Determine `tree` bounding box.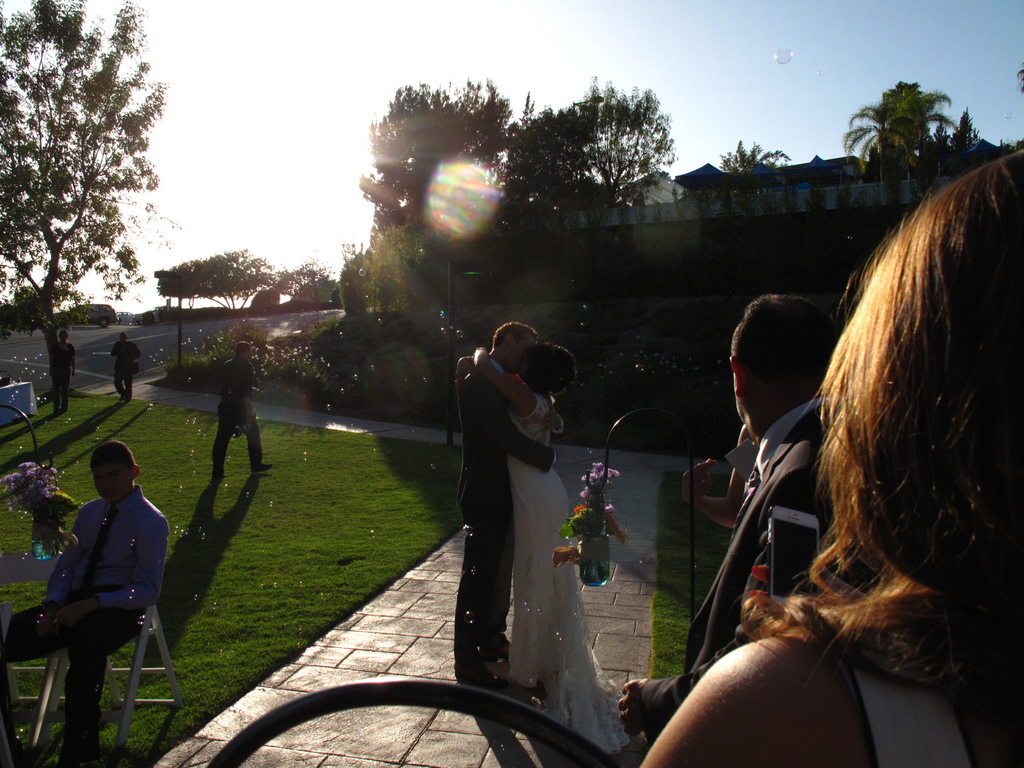
Determined: BBox(269, 257, 351, 311).
